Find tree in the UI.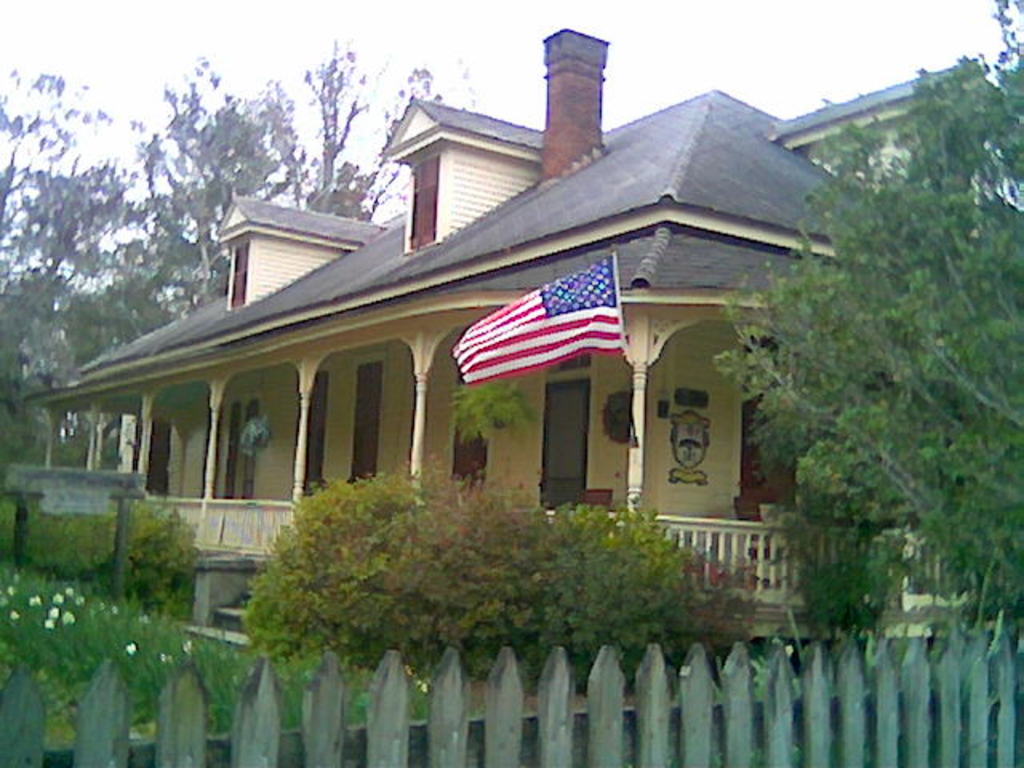
UI element at select_region(0, 62, 195, 456).
